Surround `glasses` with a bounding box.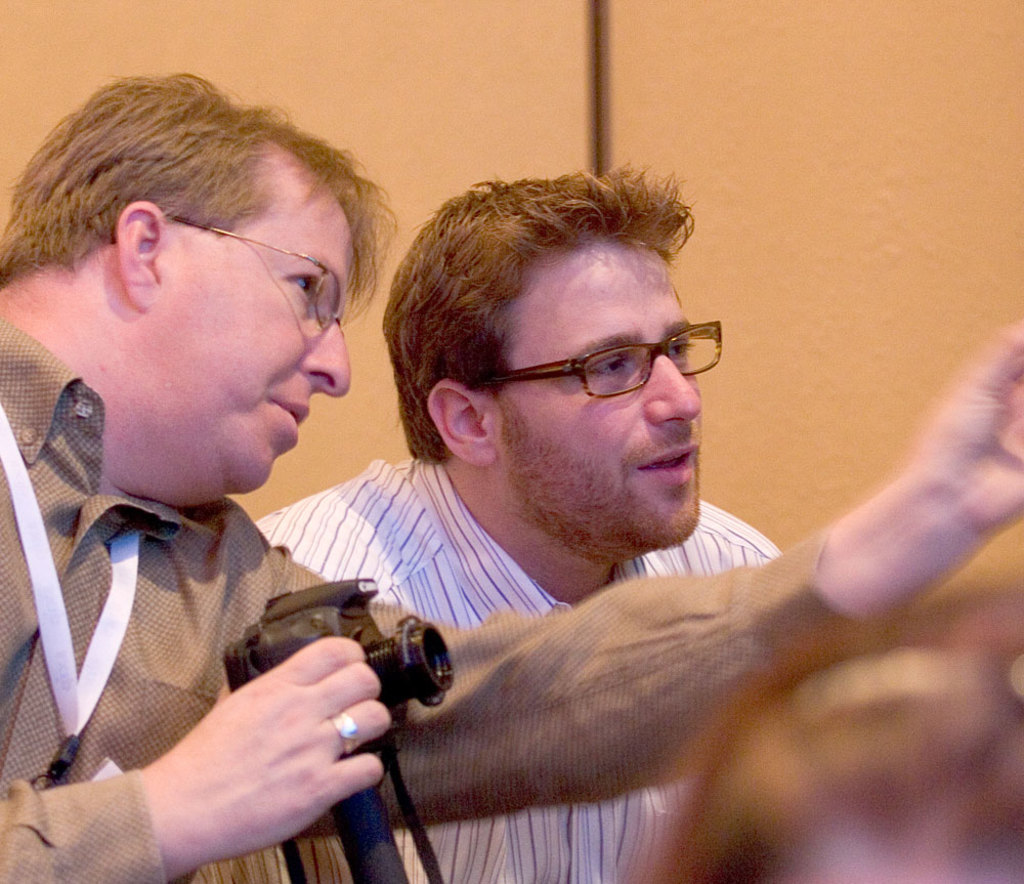
region(451, 315, 732, 407).
